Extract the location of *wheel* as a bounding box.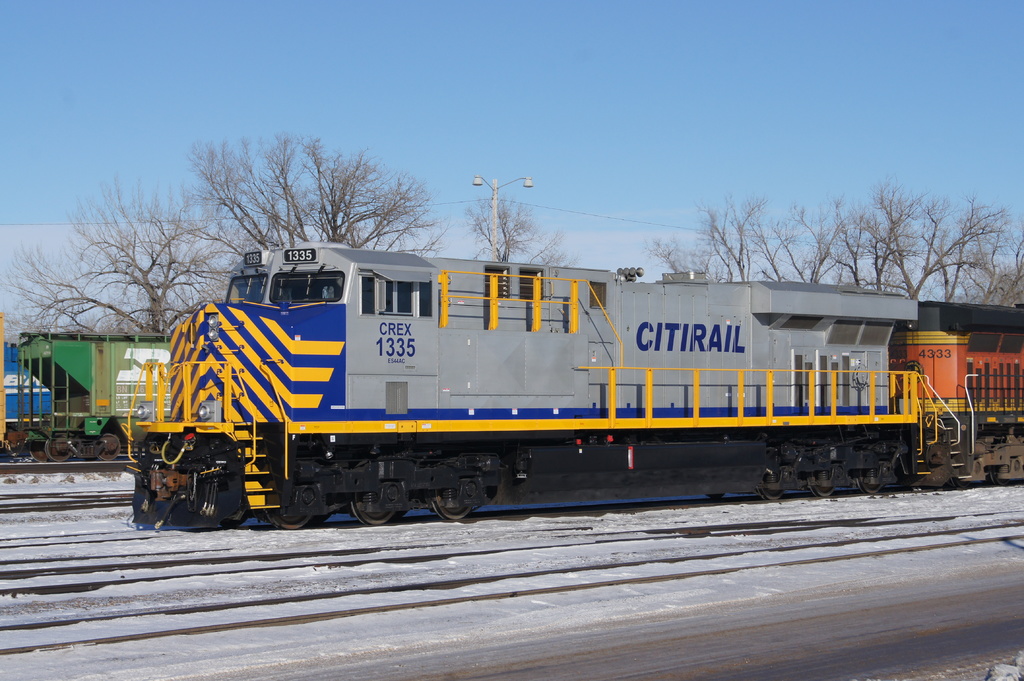
x1=45 y1=438 x2=75 y2=459.
